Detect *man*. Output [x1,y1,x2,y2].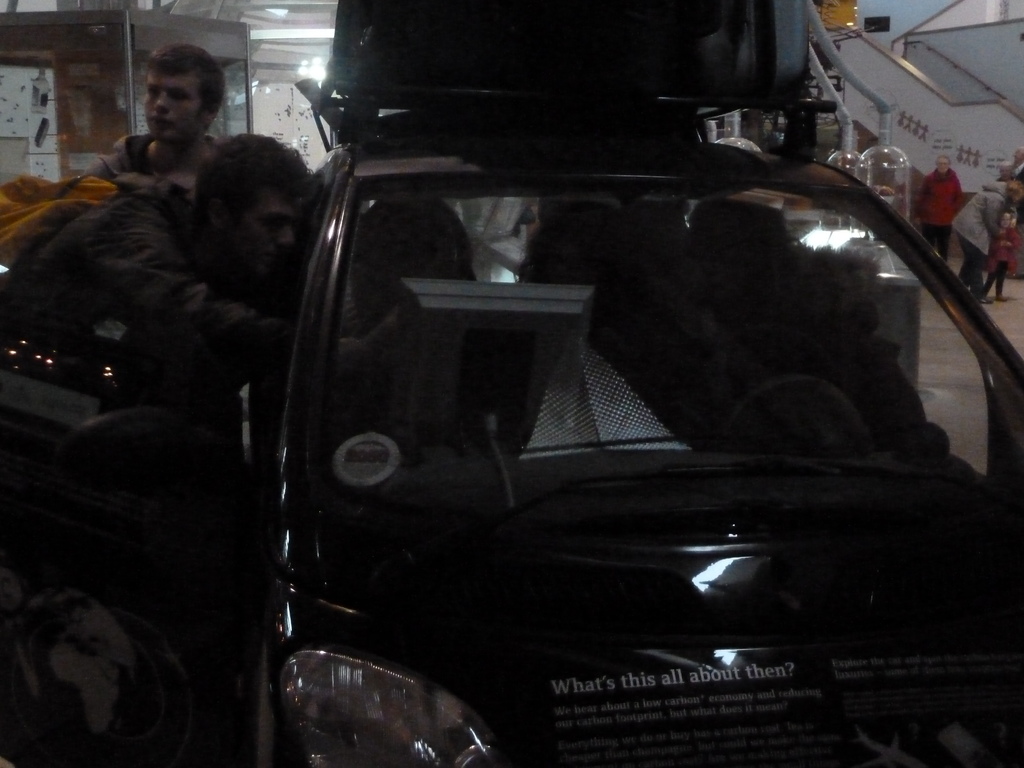
[0,135,382,406].
